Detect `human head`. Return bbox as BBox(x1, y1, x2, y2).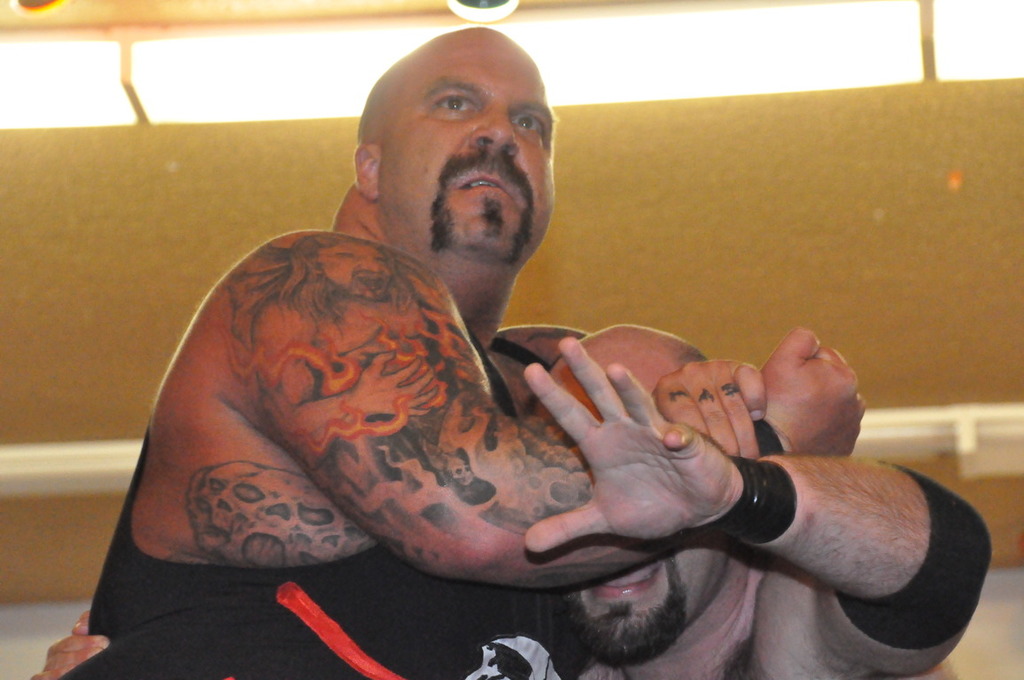
BBox(520, 320, 742, 666).
